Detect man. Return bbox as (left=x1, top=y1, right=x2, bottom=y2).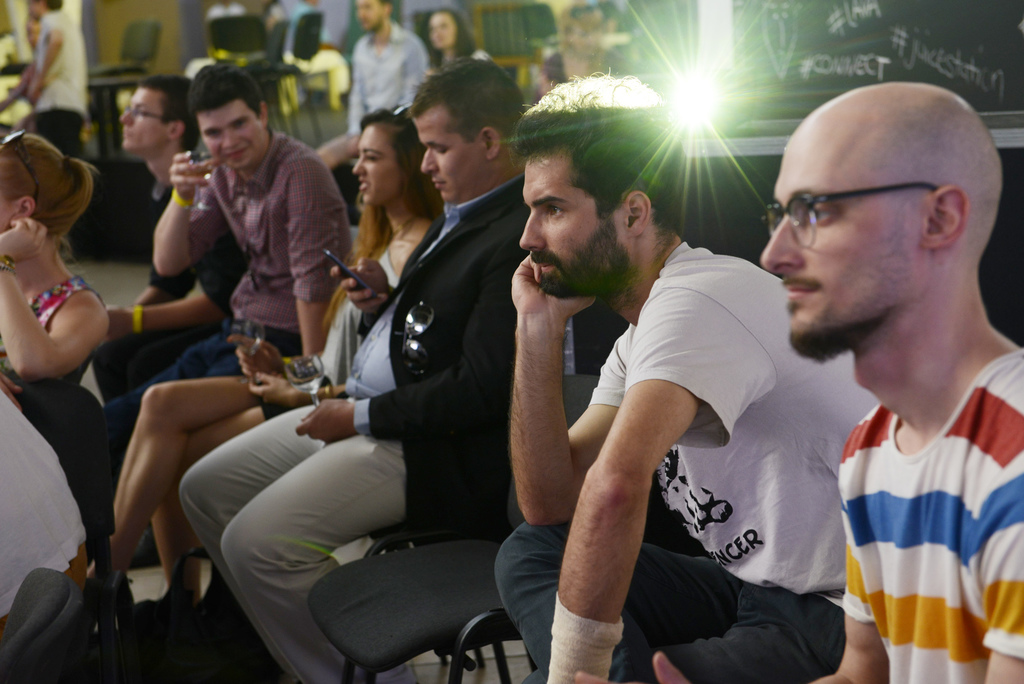
(left=339, top=0, right=420, bottom=154).
